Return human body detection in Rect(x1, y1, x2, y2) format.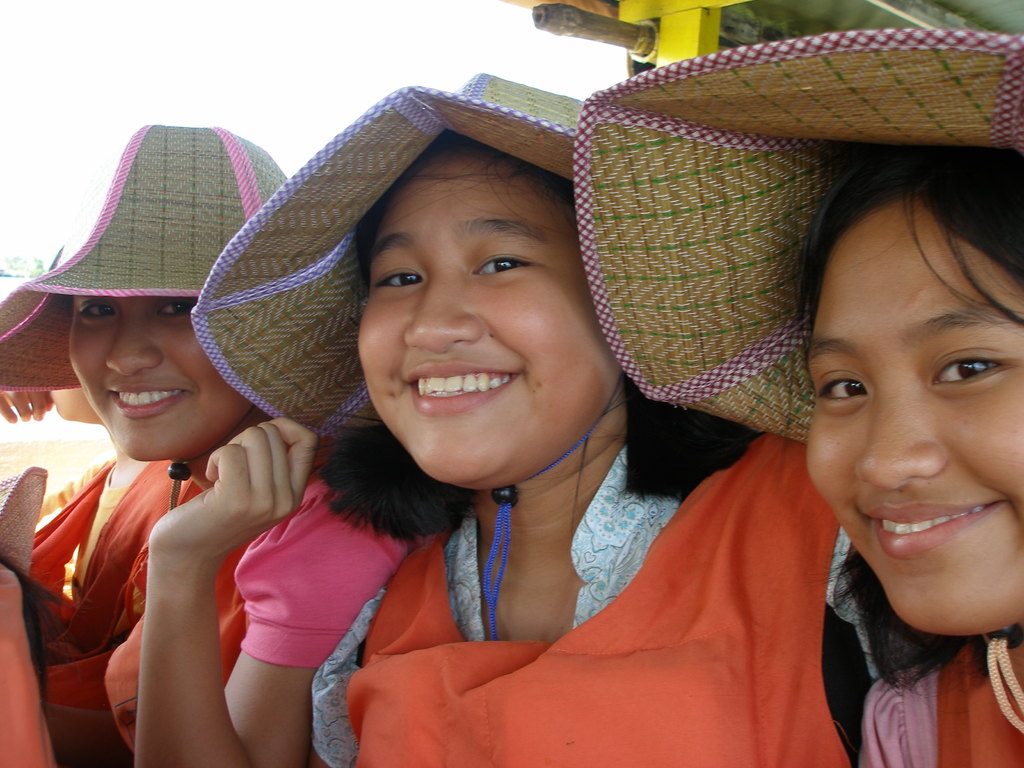
Rect(0, 124, 440, 767).
